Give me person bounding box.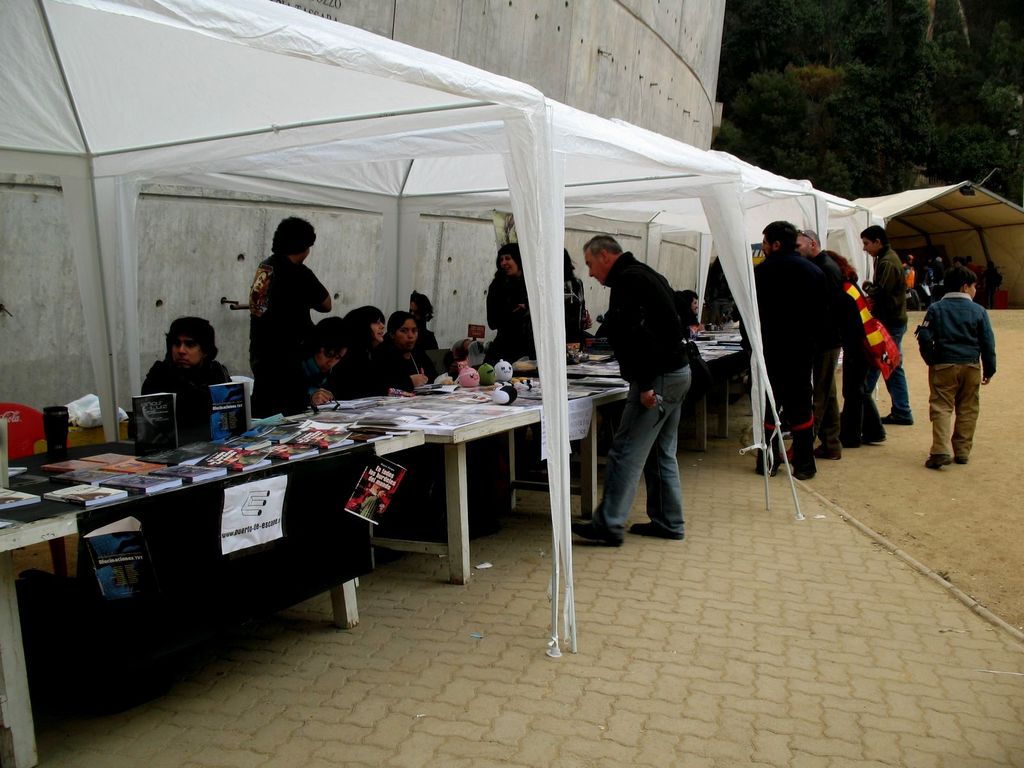
bbox(380, 311, 438, 393).
